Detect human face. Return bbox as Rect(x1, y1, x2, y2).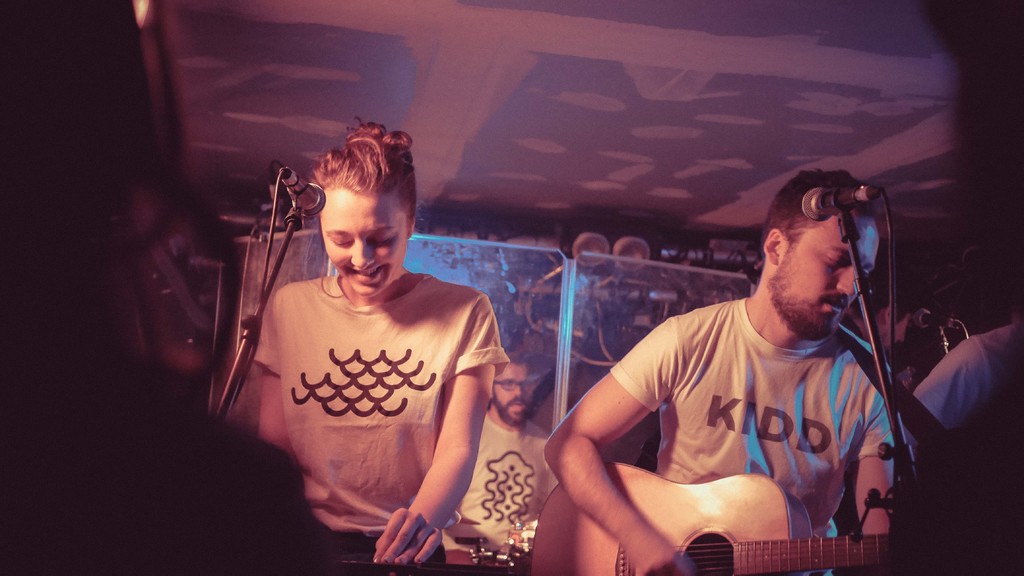
Rect(319, 185, 404, 298).
